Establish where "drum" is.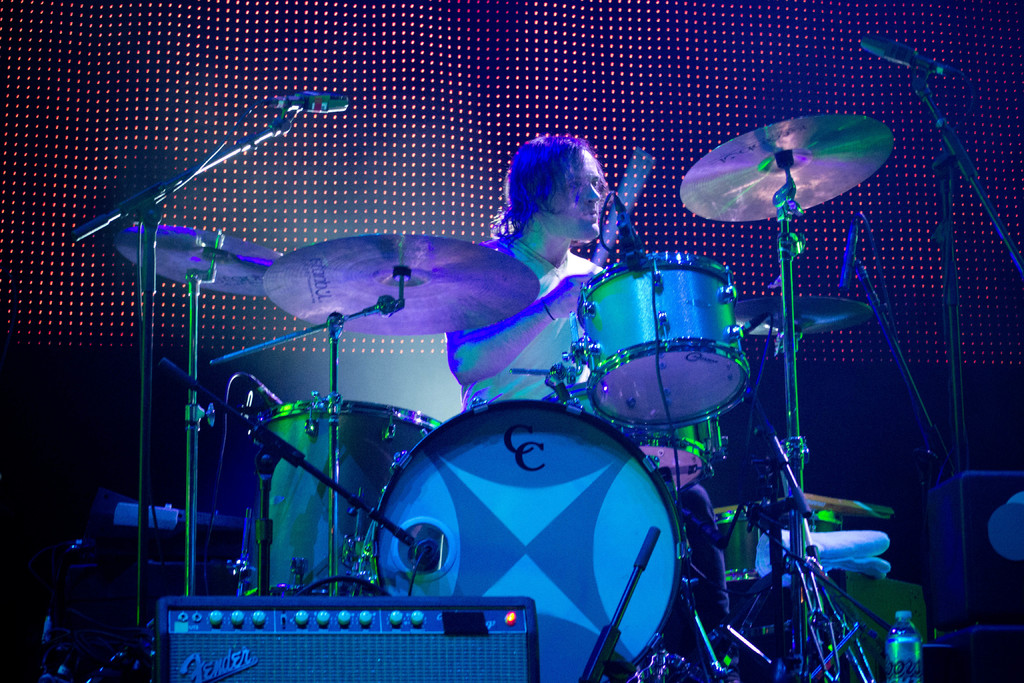
Established at left=638, top=418, right=726, bottom=497.
